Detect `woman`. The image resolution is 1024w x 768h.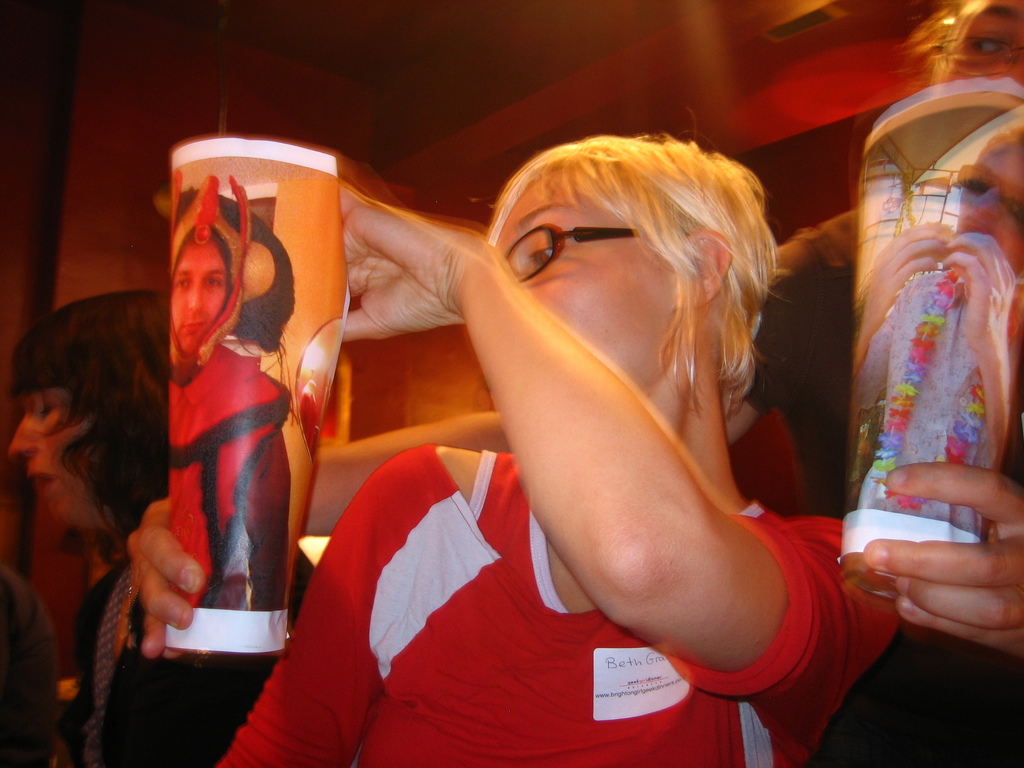
6 292 304 767.
